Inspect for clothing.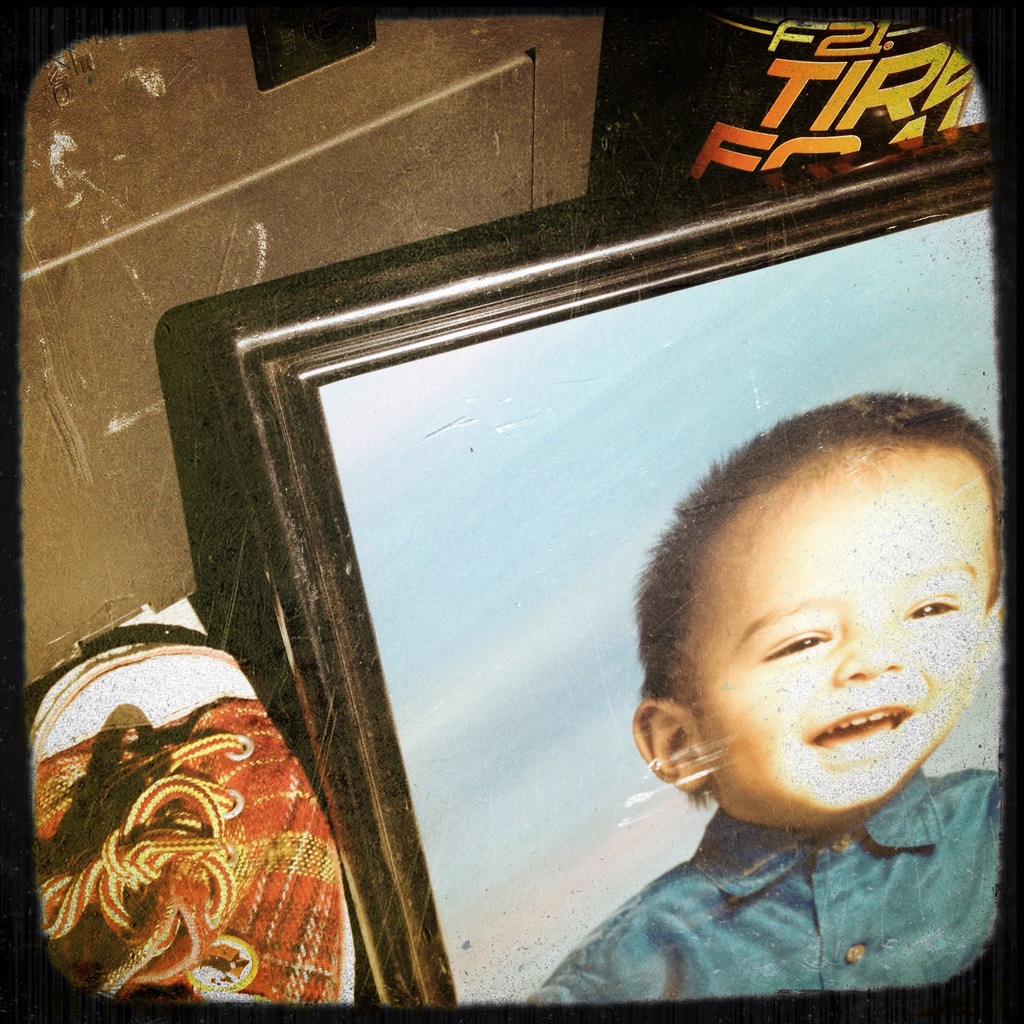
Inspection: left=524, top=753, right=1012, bottom=1009.
